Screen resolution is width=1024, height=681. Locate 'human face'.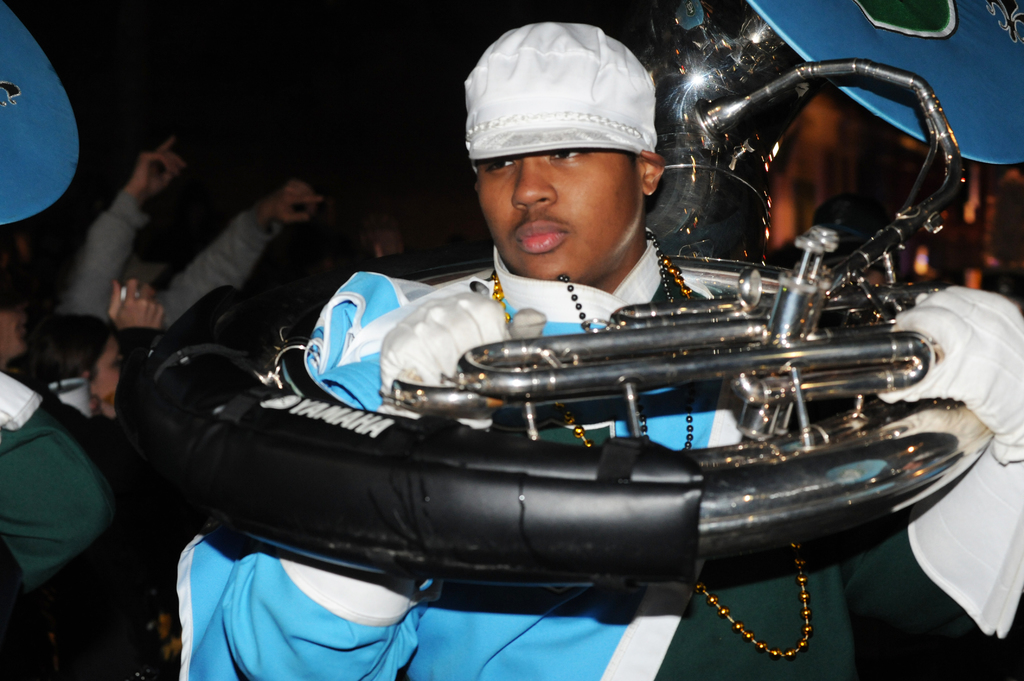
box=[471, 157, 650, 277].
